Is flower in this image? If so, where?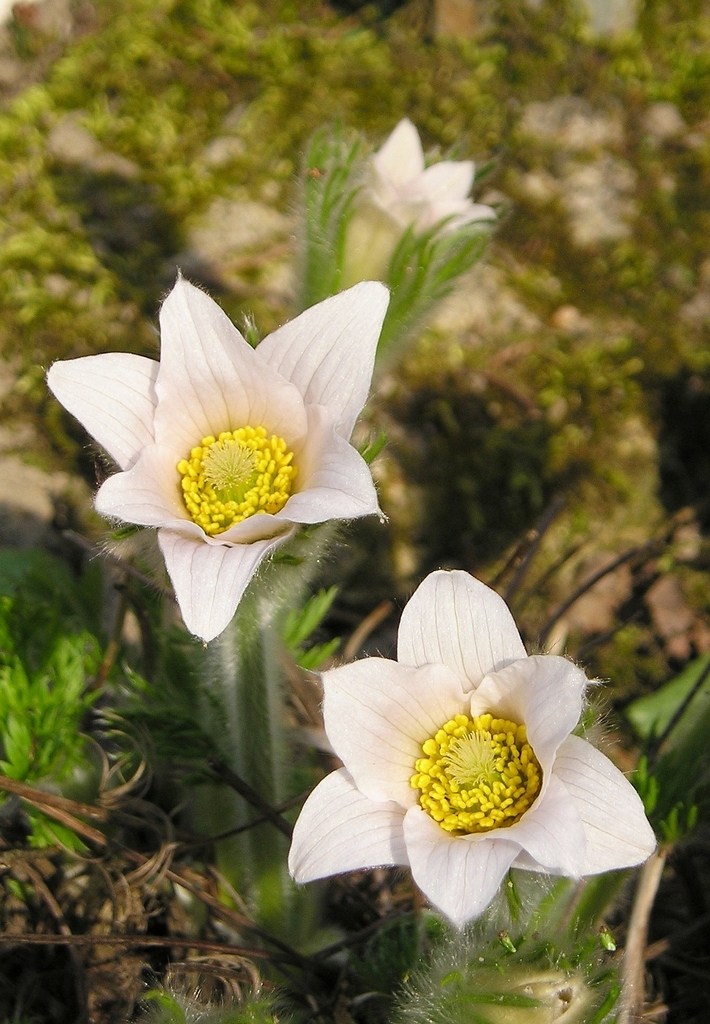
Yes, at detection(53, 284, 380, 611).
